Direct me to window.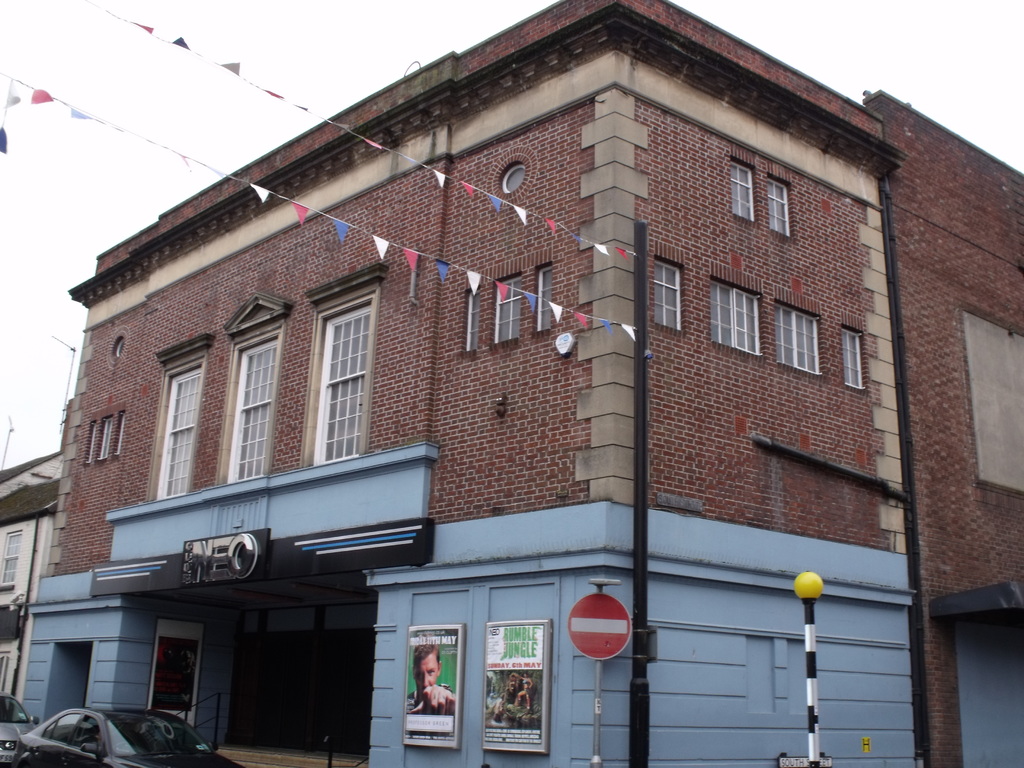
Direction: bbox=[307, 276, 372, 458].
